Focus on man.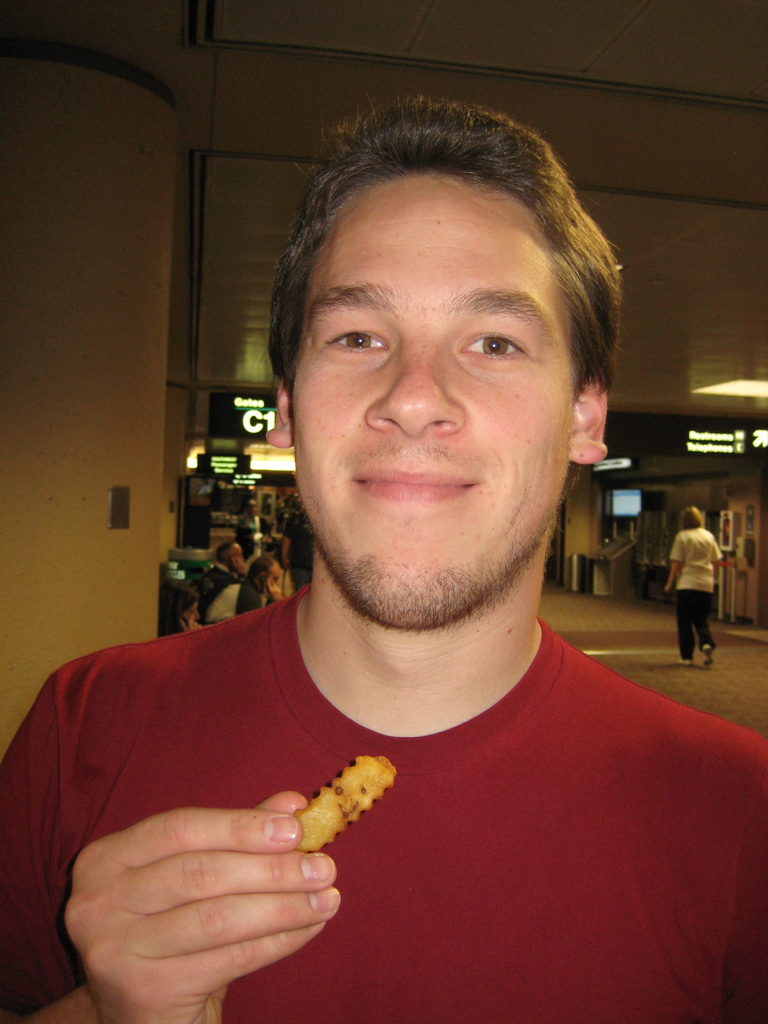
Focused at <bbox>203, 556, 281, 625</bbox>.
